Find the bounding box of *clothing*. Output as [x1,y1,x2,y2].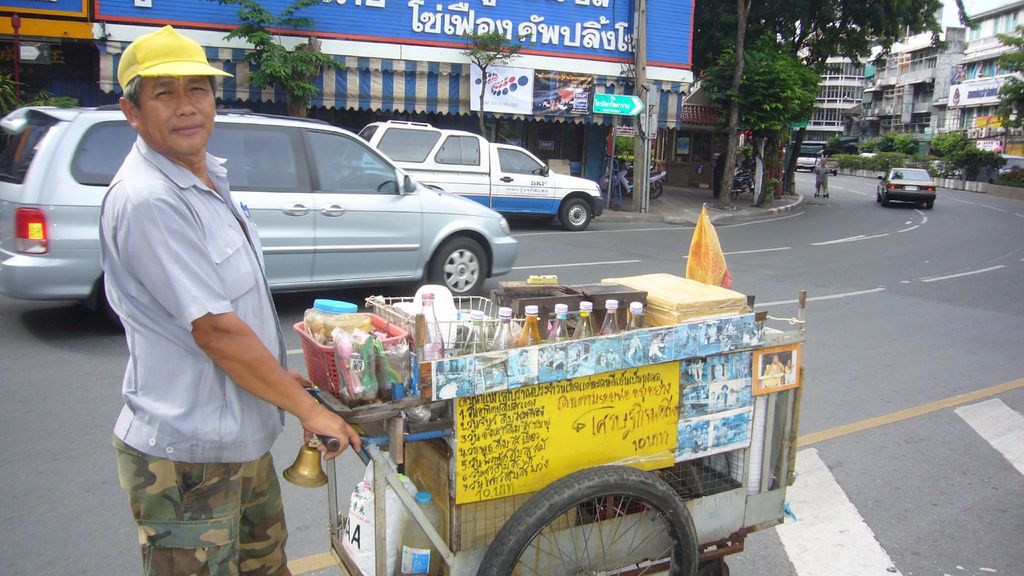
[605,351,616,364].
